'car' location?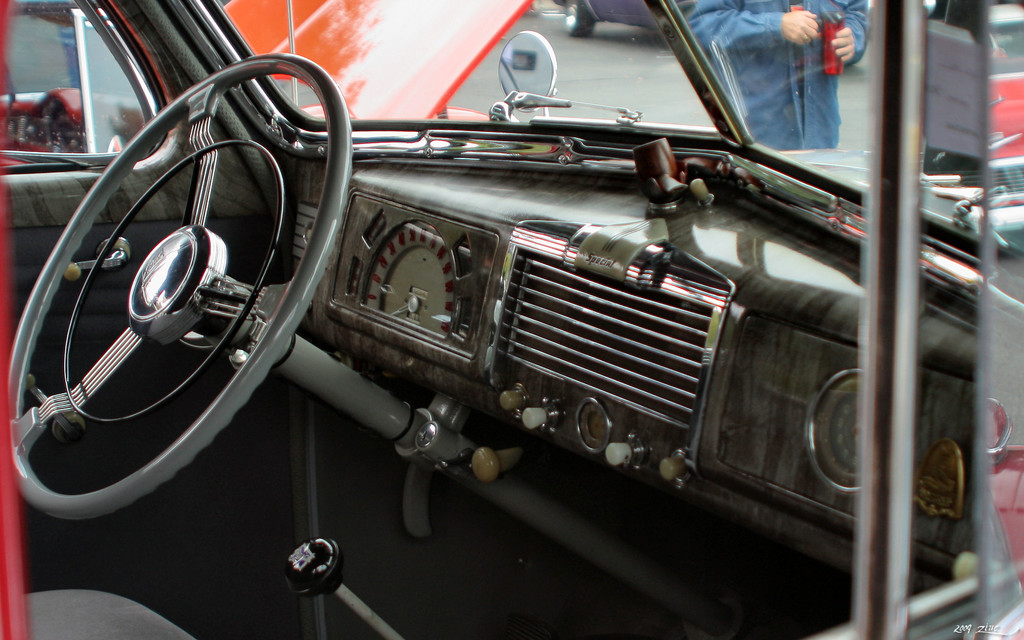
Rect(0, 3, 492, 167)
